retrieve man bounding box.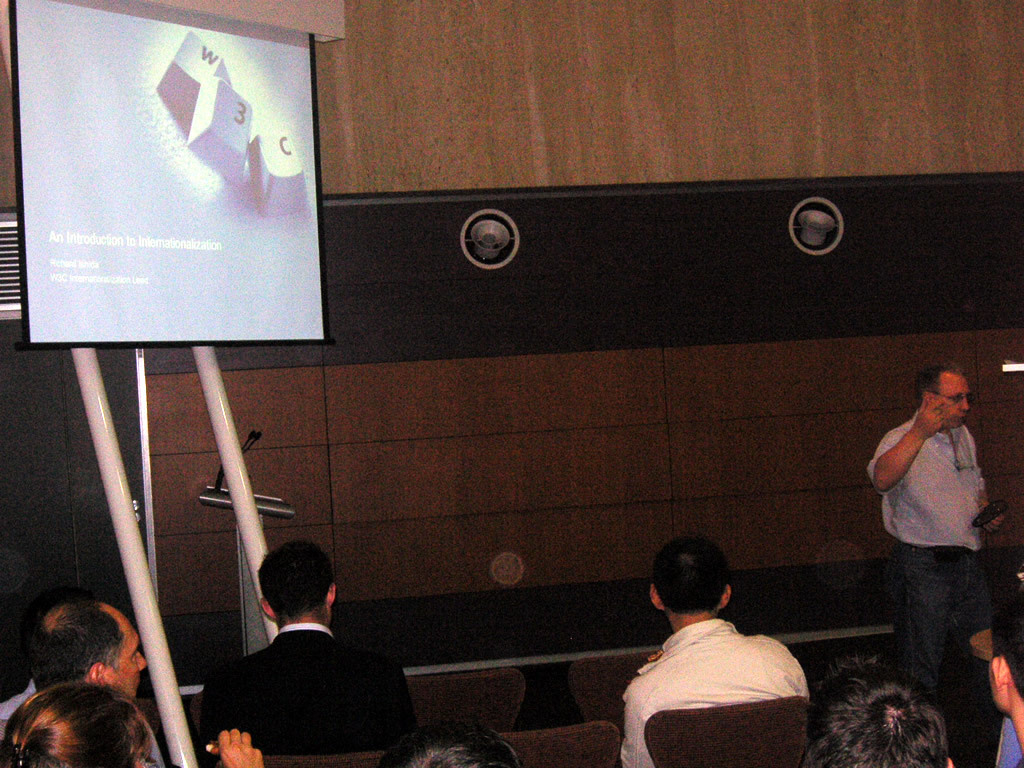
Bounding box: <box>184,532,421,759</box>.
